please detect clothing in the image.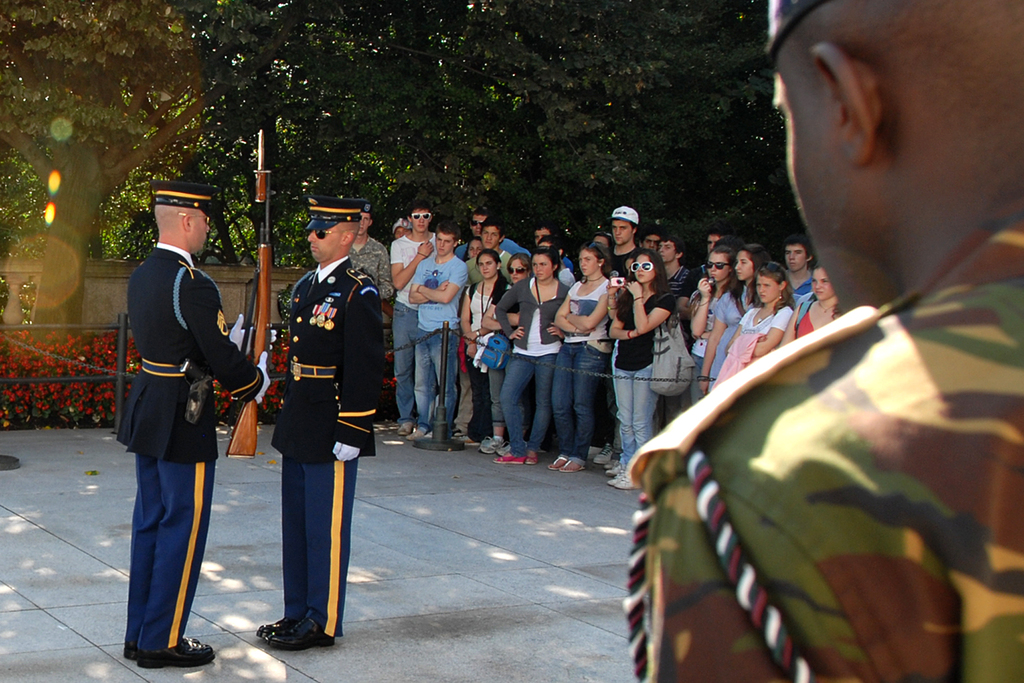
{"x1": 107, "y1": 234, "x2": 276, "y2": 665}.
